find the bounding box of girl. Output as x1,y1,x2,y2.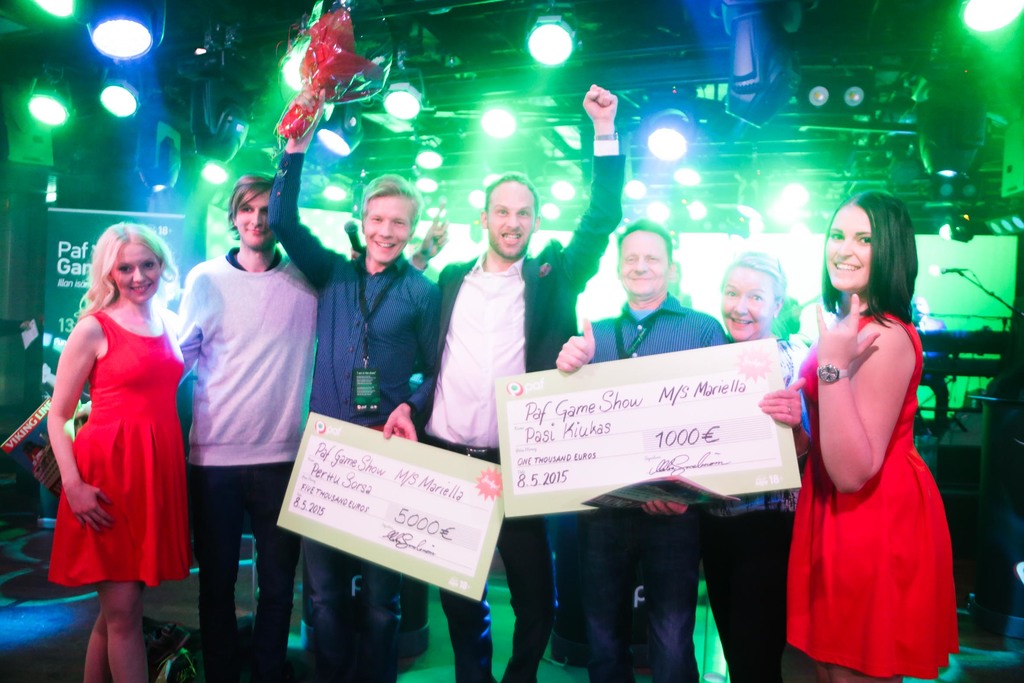
784,192,955,682.
